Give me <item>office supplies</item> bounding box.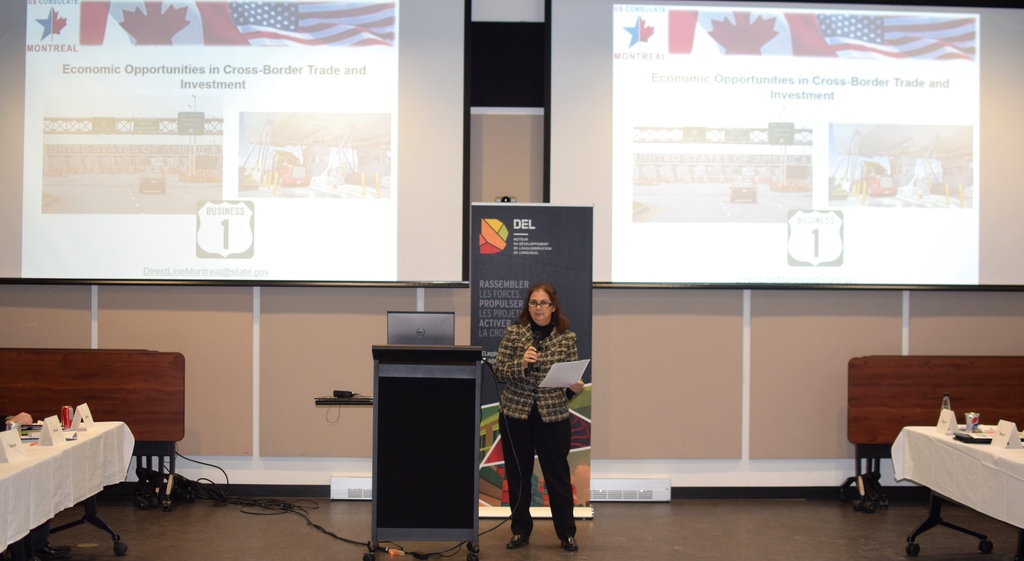
(2, 345, 186, 507).
